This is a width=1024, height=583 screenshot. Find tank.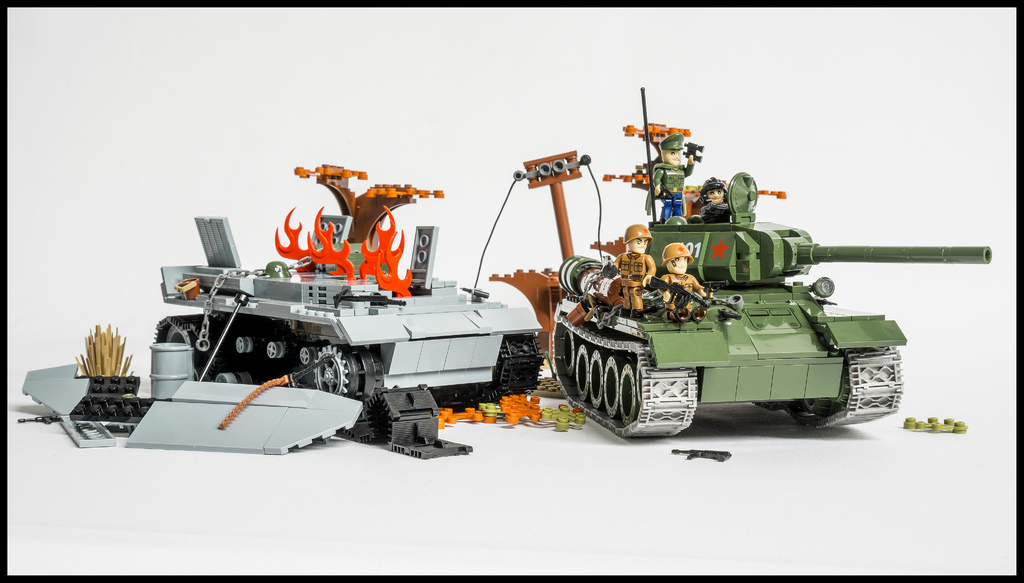
Bounding box: left=549, top=84, right=991, bottom=437.
